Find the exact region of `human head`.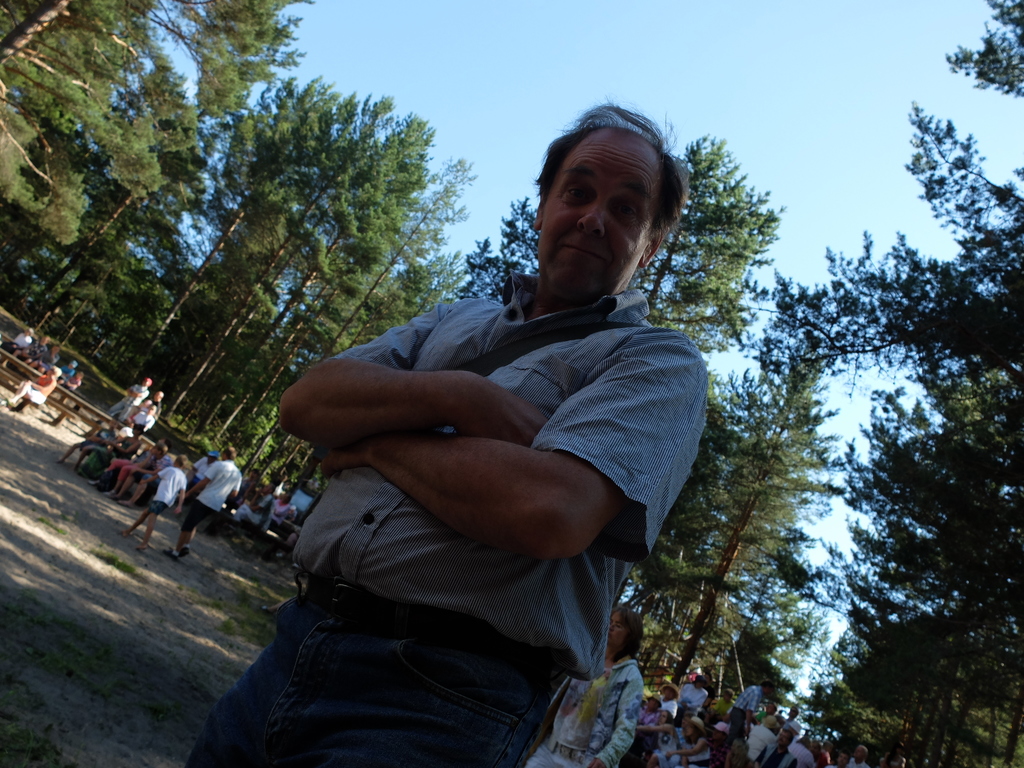
Exact region: BBox(855, 746, 867, 760).
